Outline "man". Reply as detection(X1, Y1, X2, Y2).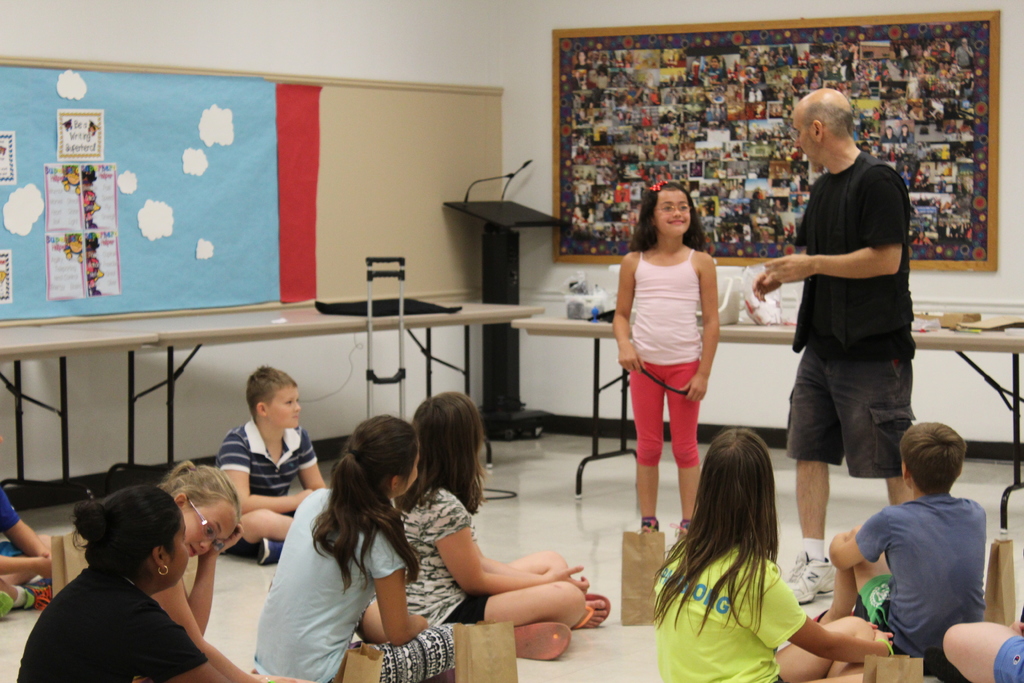
detection(772, 87, 927, 564).
